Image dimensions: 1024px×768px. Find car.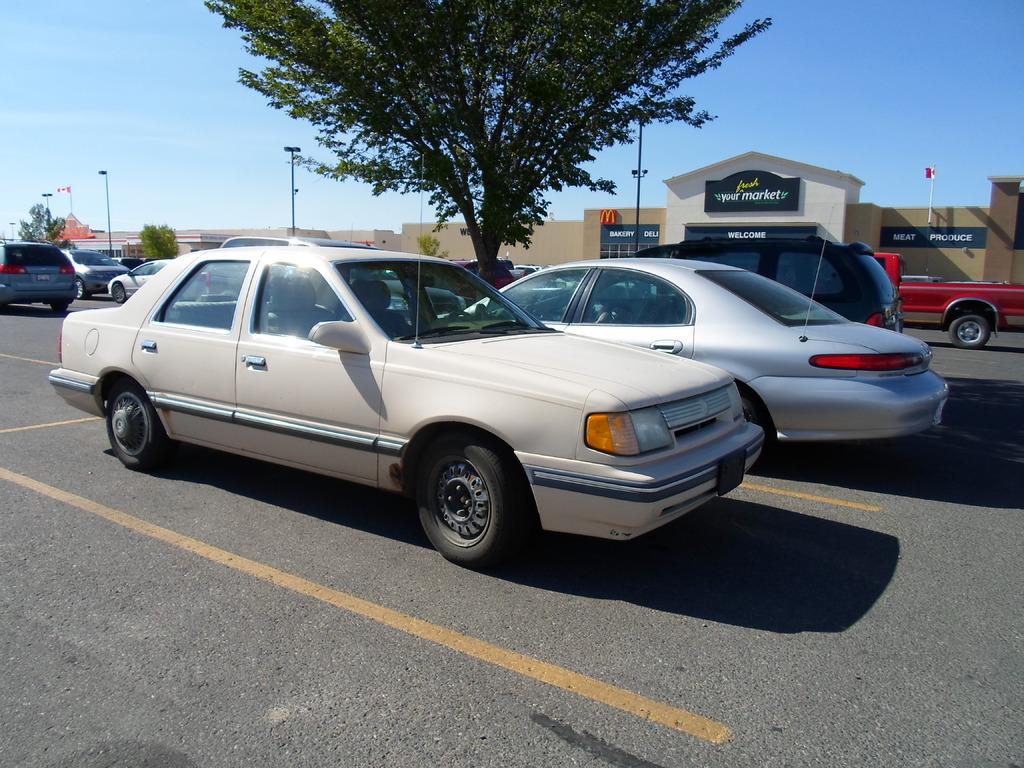
bbox=[53, 248, 127, 296].
